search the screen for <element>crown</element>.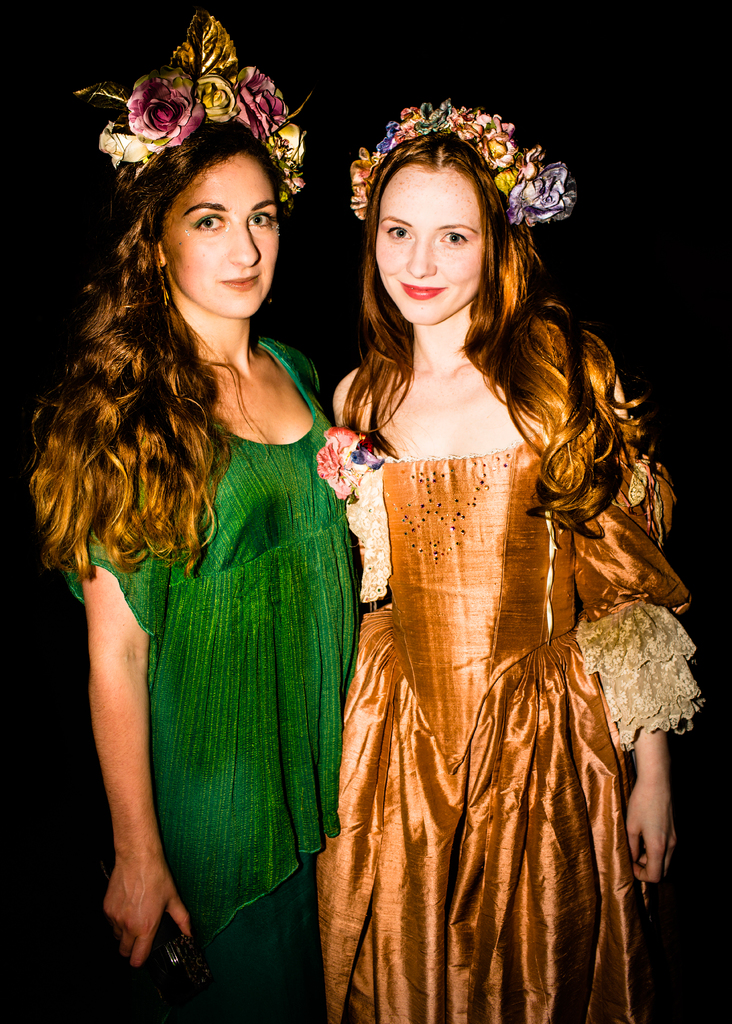
Found at (65,8,312,204).
